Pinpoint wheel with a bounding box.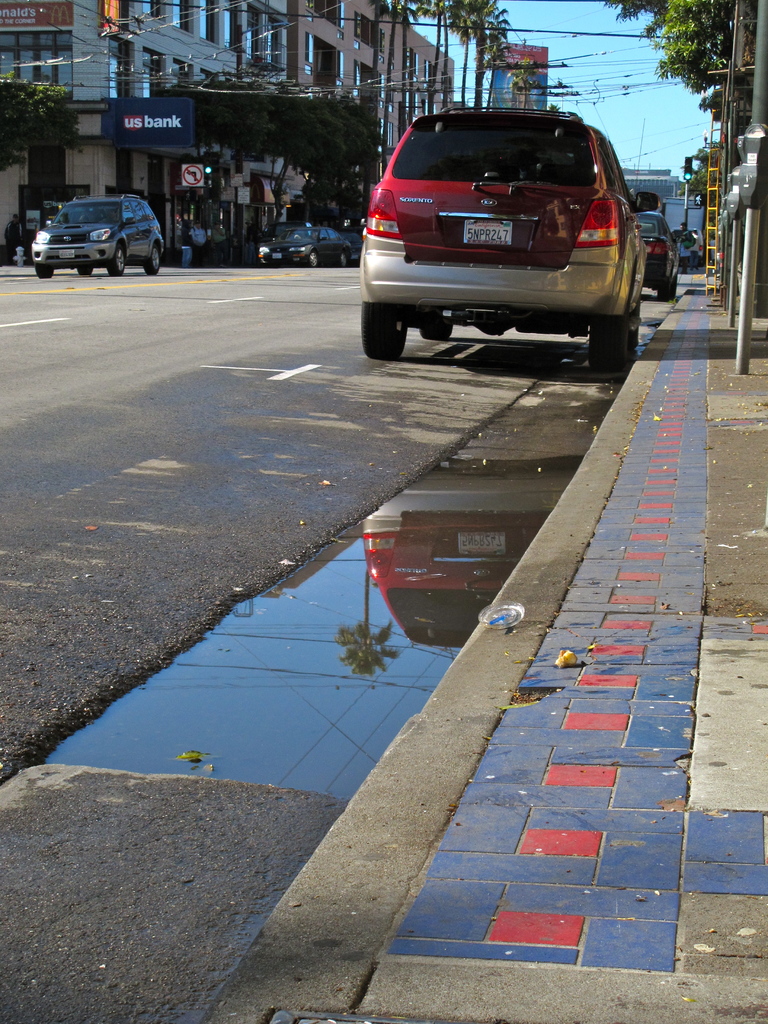
[655, 271, 676, 303].
